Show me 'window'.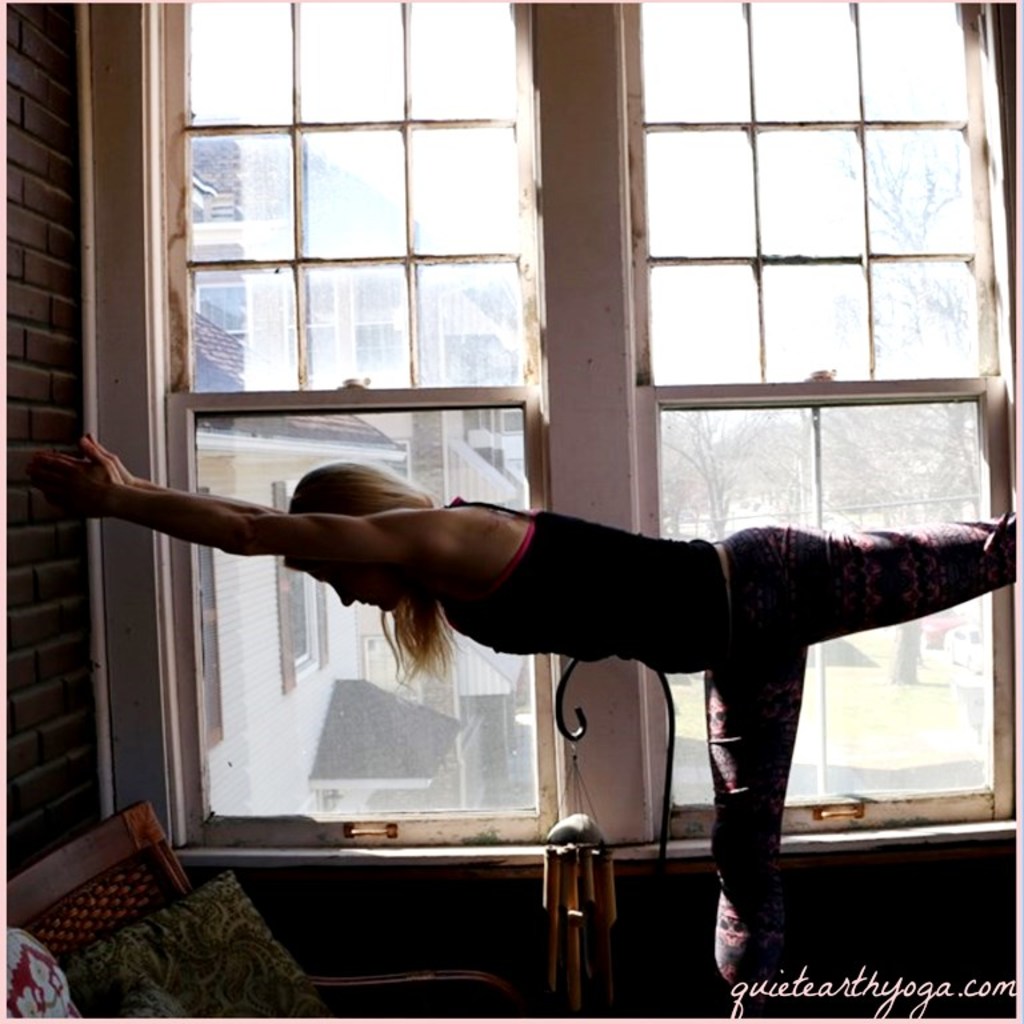
'window' is here: 203, 287, 253, 343.
